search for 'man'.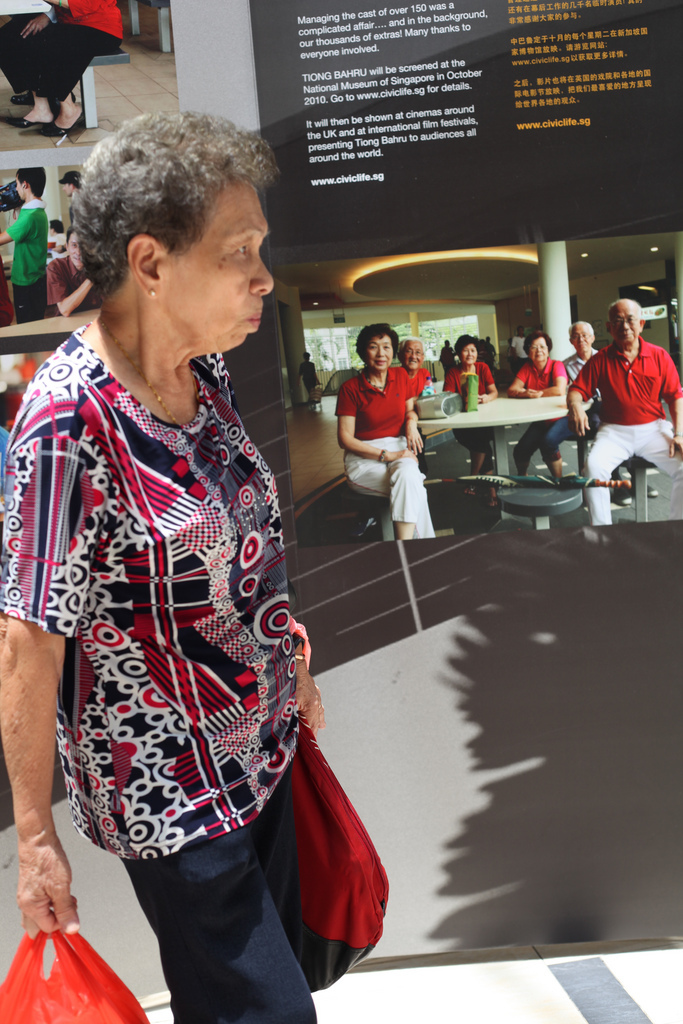
Found at Rect(561, 320, 658, 508).
